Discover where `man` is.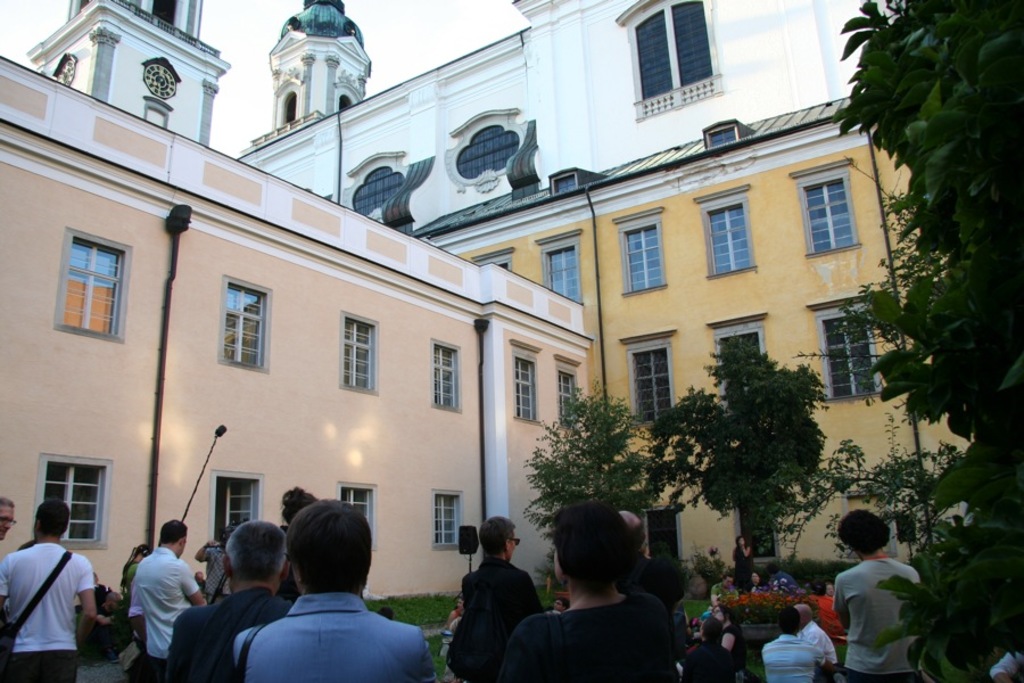
Discovered at pyautogui.locateOnScreen(679, 615, 740, 682).
